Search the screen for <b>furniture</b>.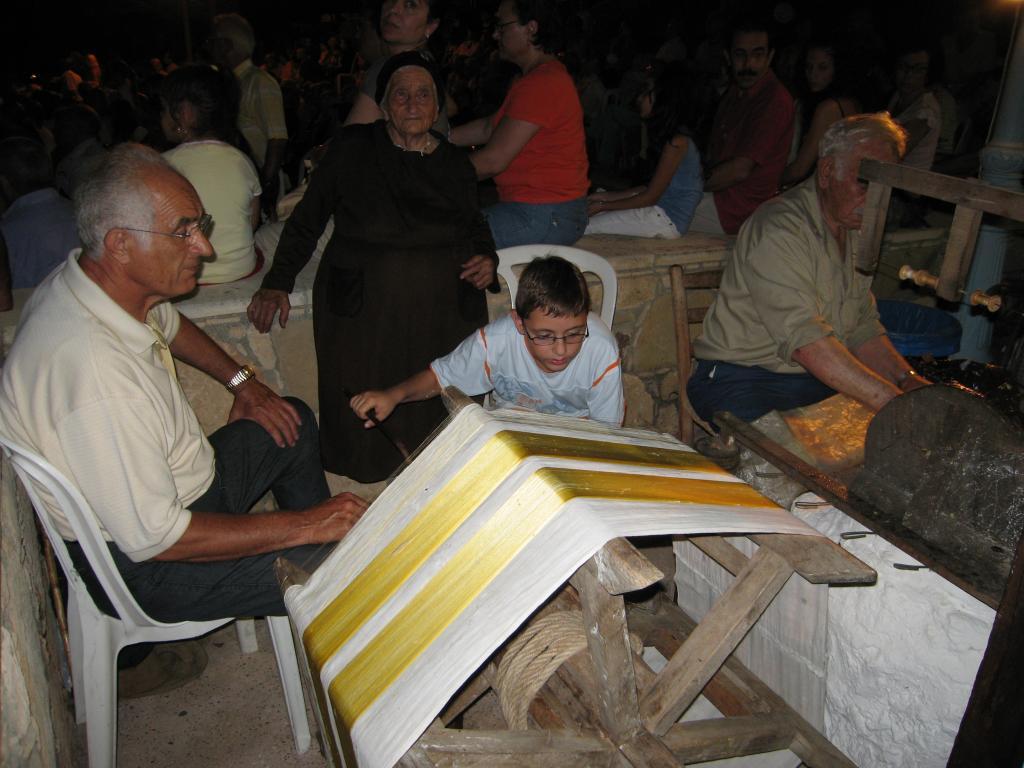
Found at region(0, 222, 727, 447).
